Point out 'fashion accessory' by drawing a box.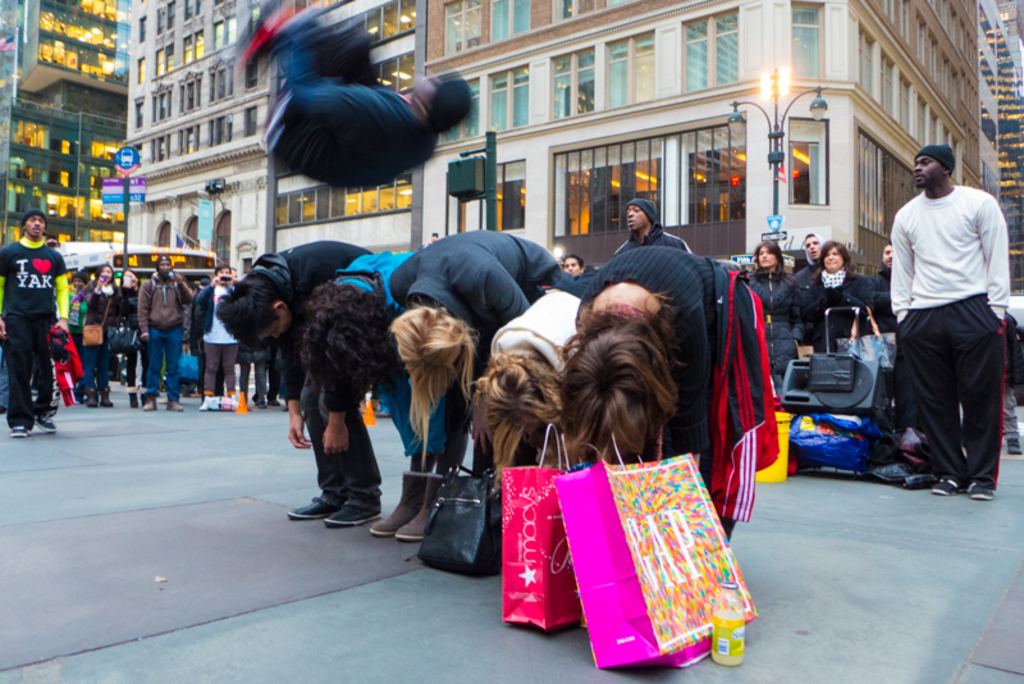
bbox=(288, 496, 339, 519).
